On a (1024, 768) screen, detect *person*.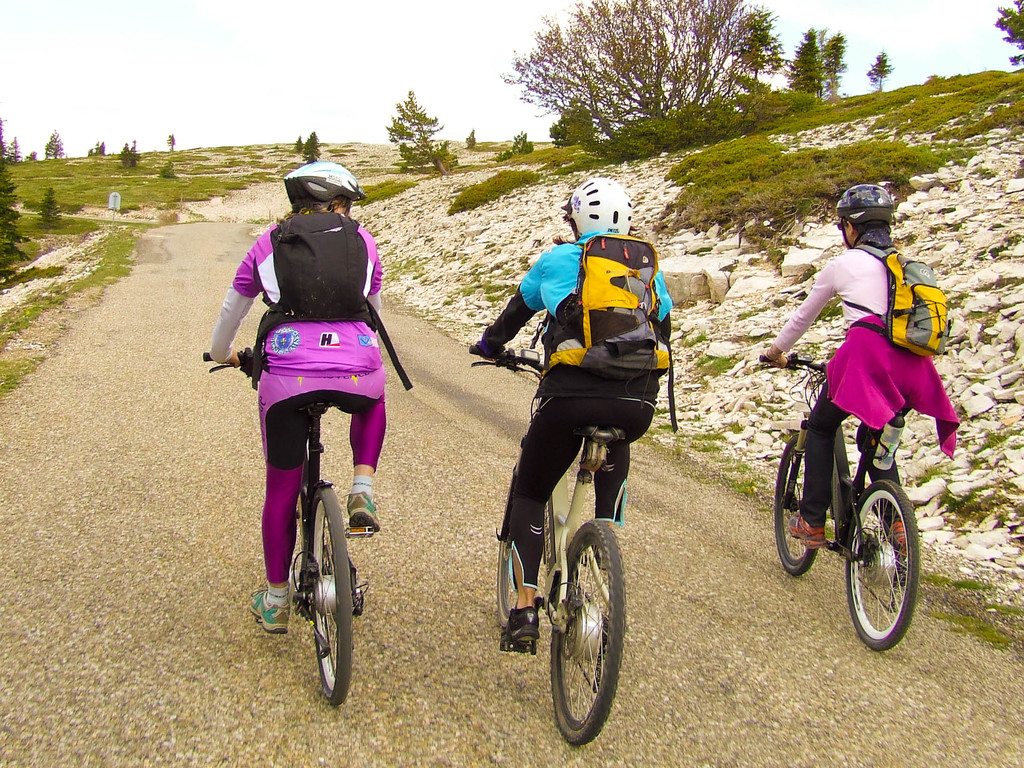
crop(226, 136, 369, 680).
